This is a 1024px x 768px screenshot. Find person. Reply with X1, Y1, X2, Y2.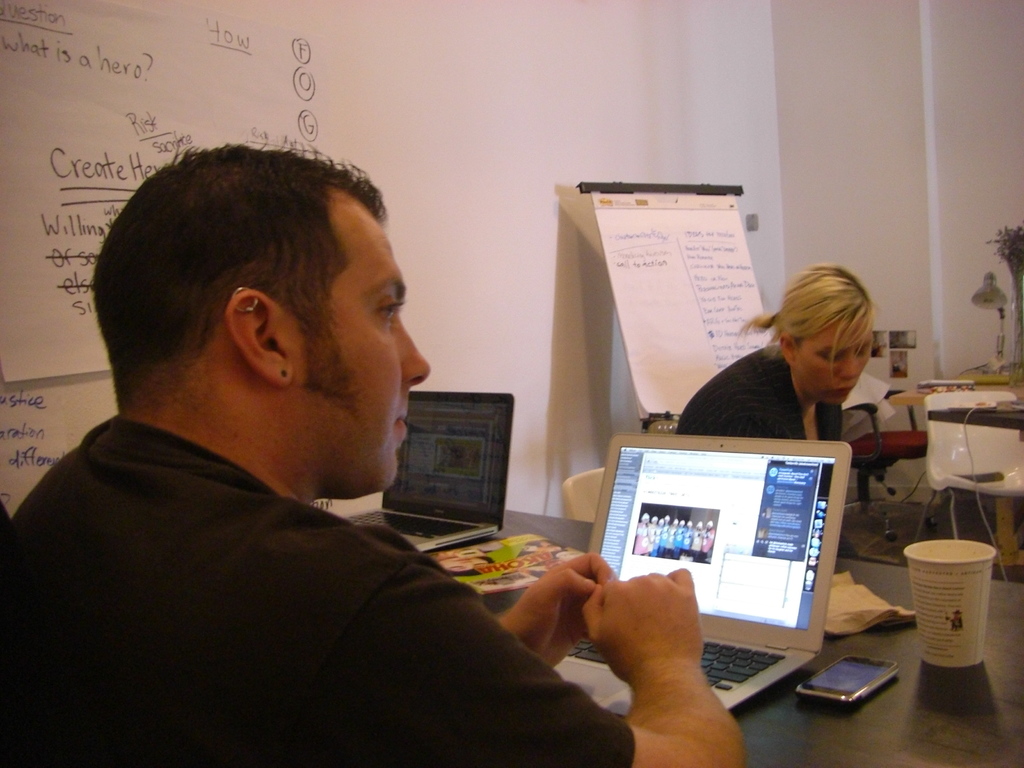
675, 263, 872, 452.
